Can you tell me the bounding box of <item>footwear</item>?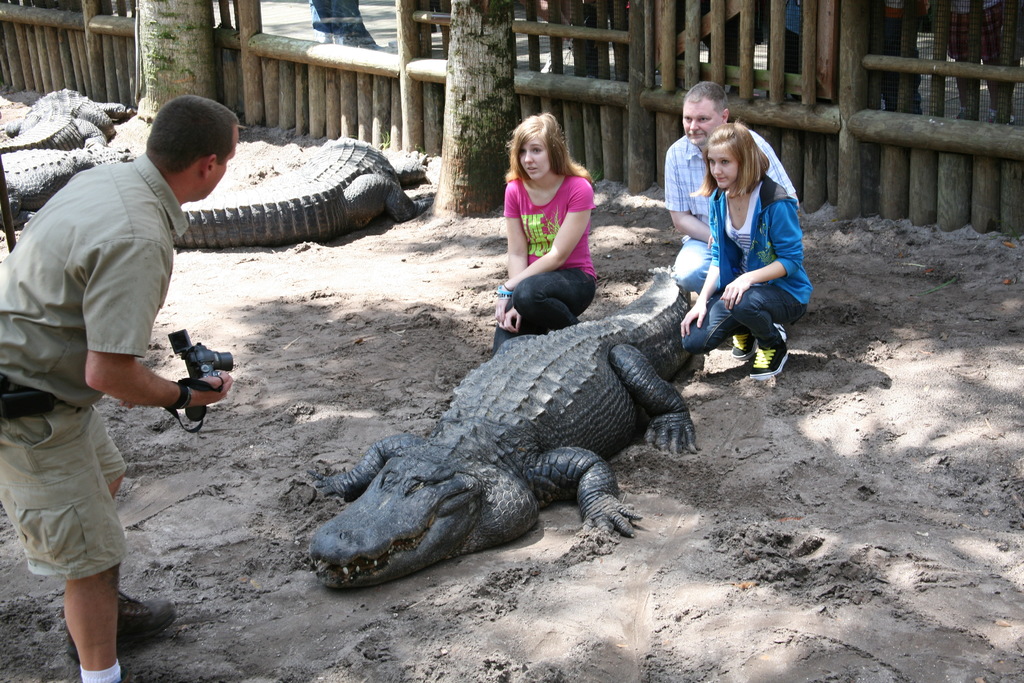
box(730, 329, 757, 359).
